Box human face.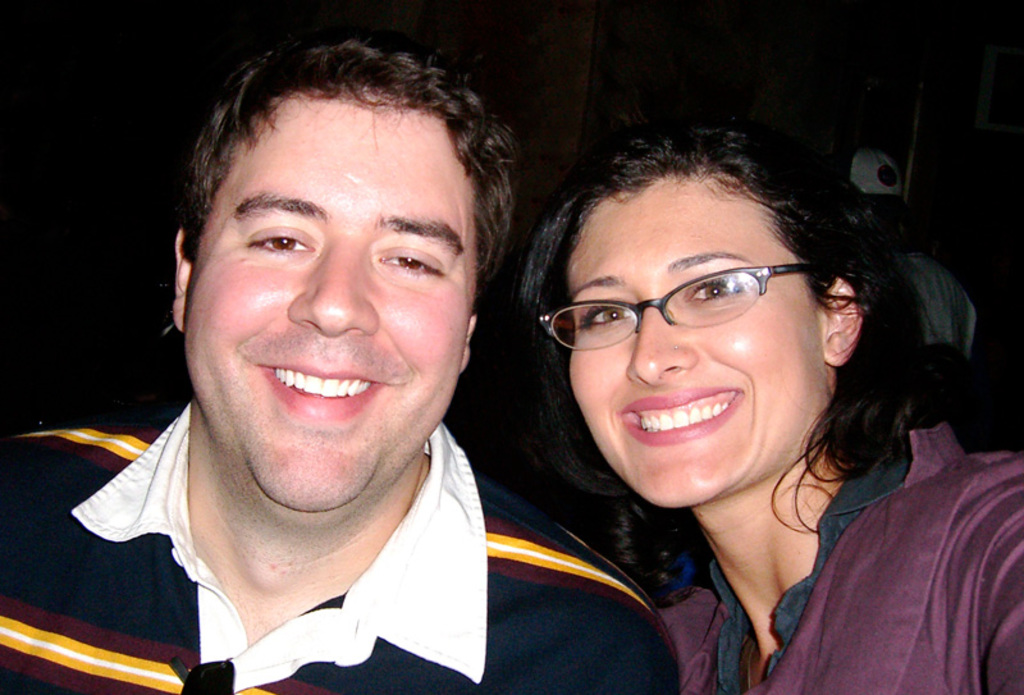
568, 175, 828, 508.
